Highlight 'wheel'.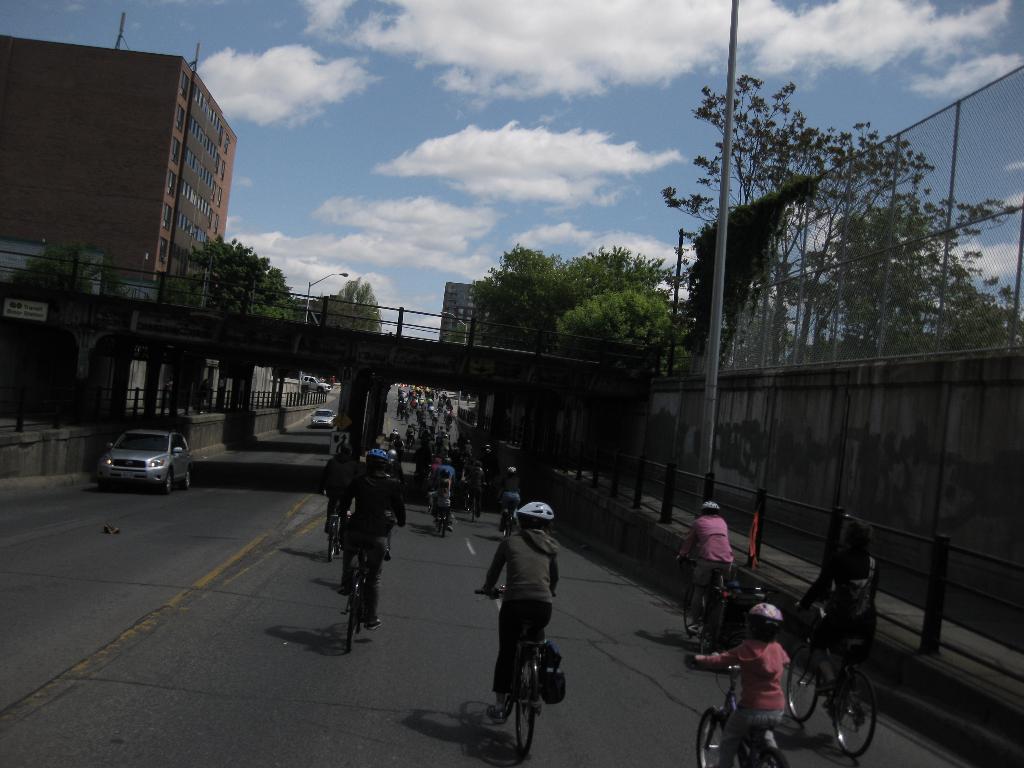
Highlighted region: <region>833, 664, 879, 759</region>.
